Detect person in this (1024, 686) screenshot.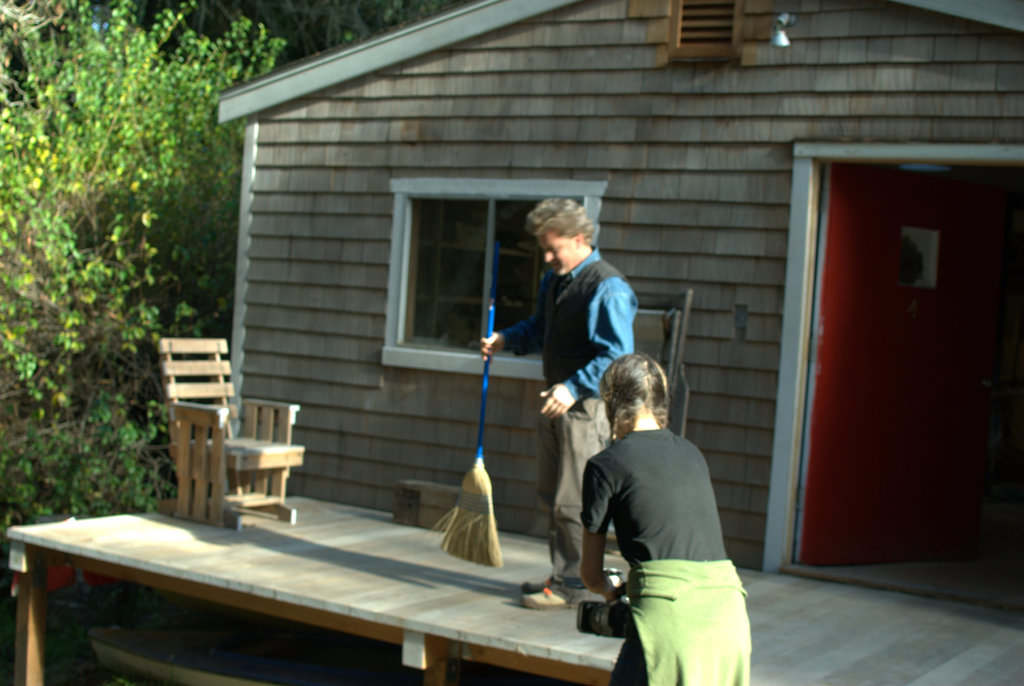
Detection: [x1=578, y1=351, x2=754, y2=685].
